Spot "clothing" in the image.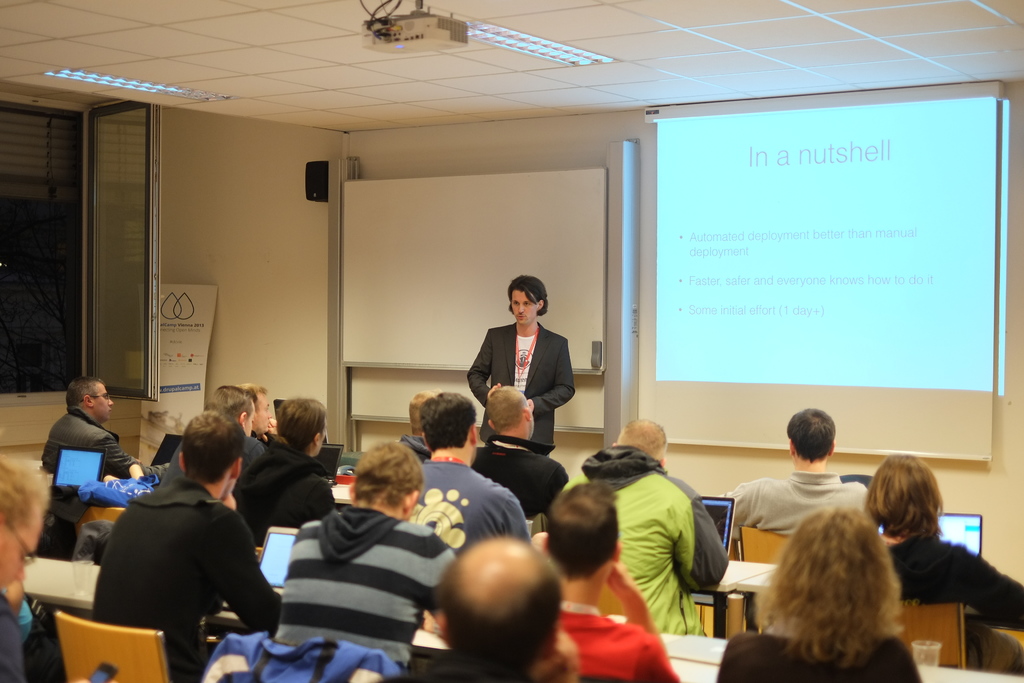
"clothing" found at <bbox>277, 506, 460, 670</bbox>.
